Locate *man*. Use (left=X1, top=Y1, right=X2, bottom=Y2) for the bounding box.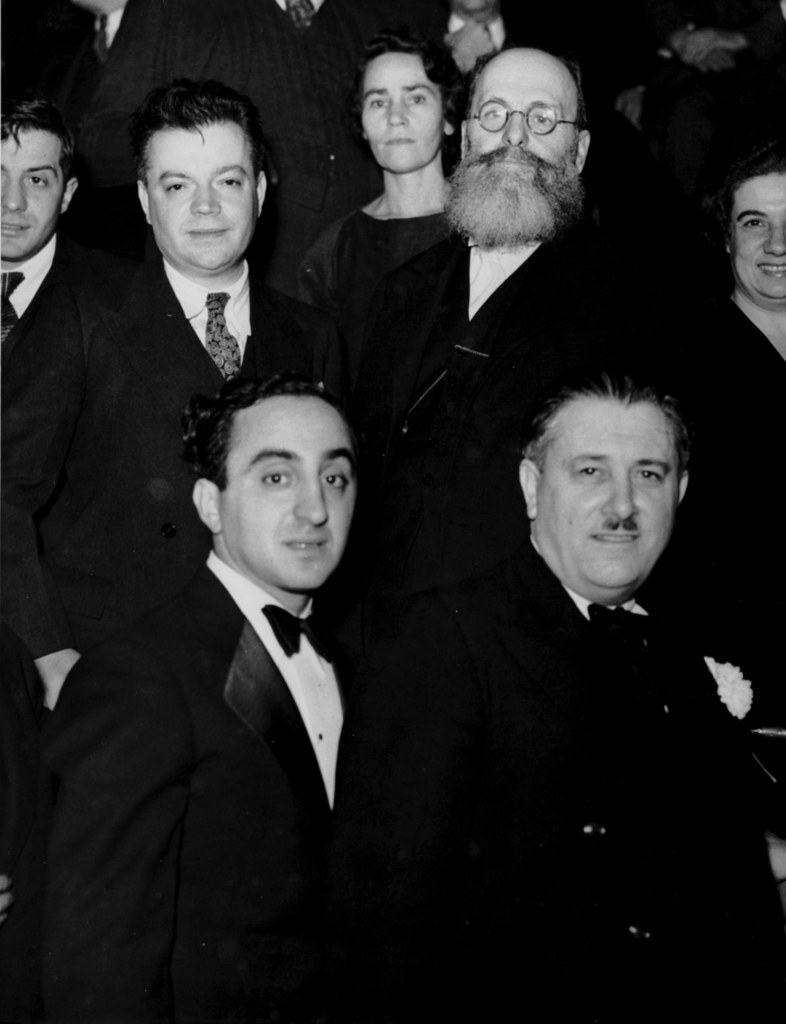
(left=17, top=79, right=337, bottom=705).
